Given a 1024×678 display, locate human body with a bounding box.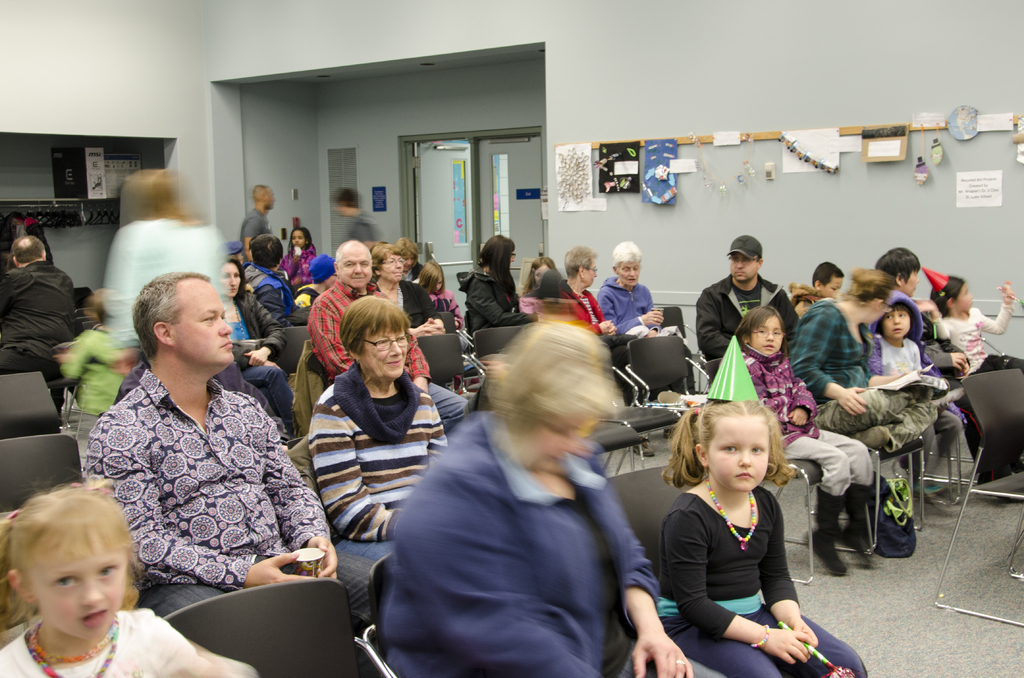
Located: left=297, top=284, right=468, bottom=566.
